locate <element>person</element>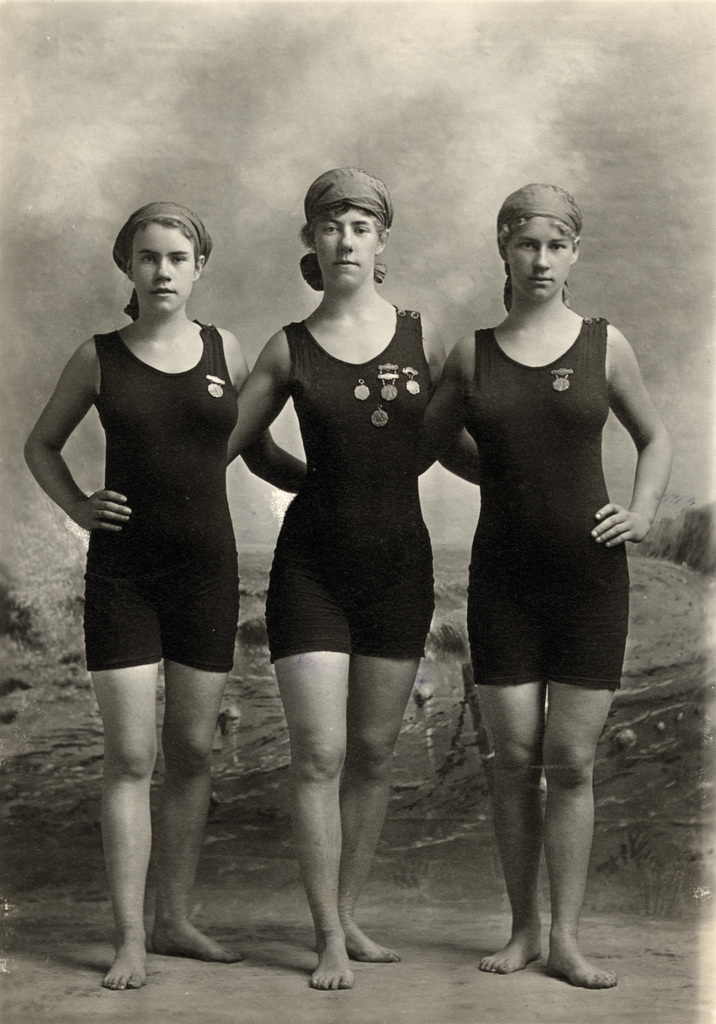
l=417, t=183, r=674, b=989
